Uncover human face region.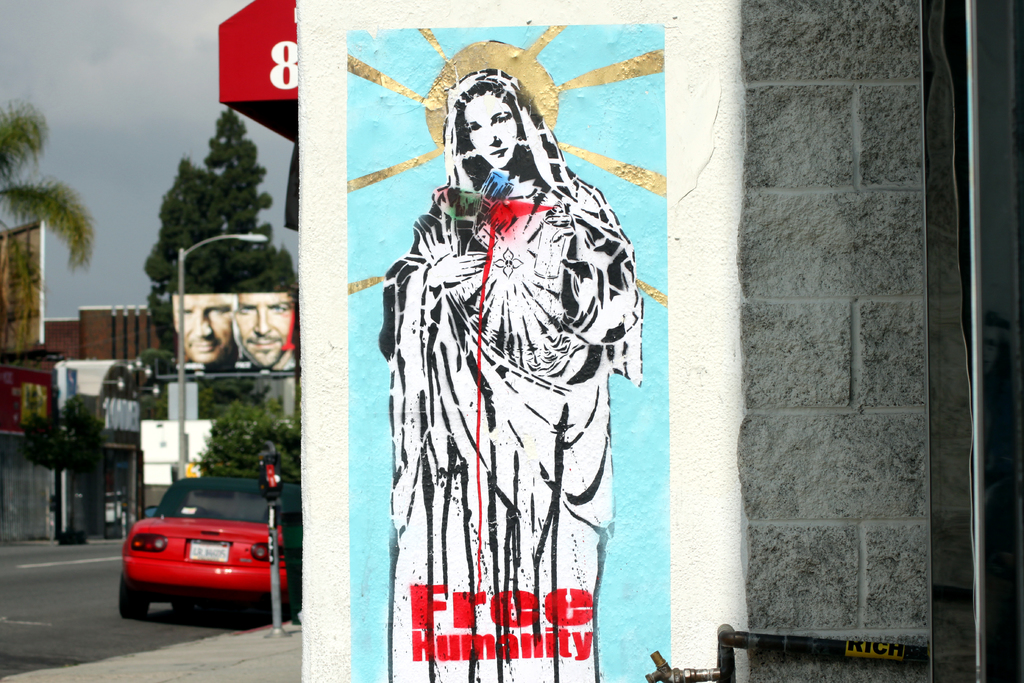
Uncovered: Rect(467, 94, 516, 167).
